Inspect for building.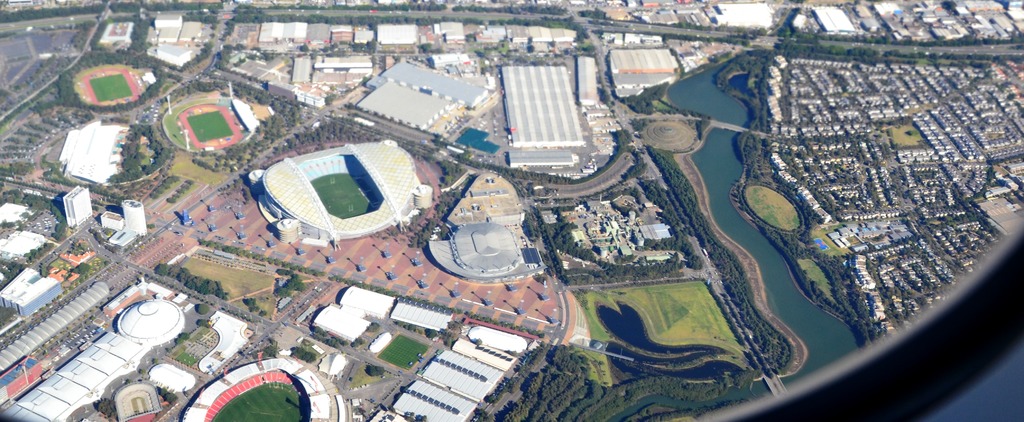
Inspection: 103:213:129:225.
